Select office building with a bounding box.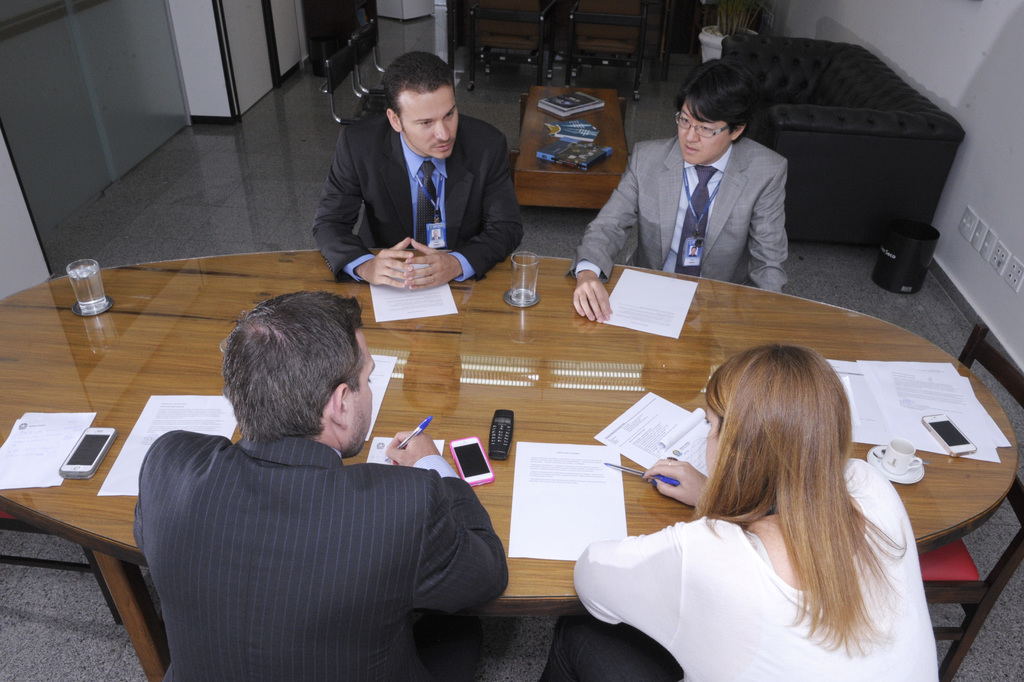
(left=136, top=0, right=1023, bottom=675).
